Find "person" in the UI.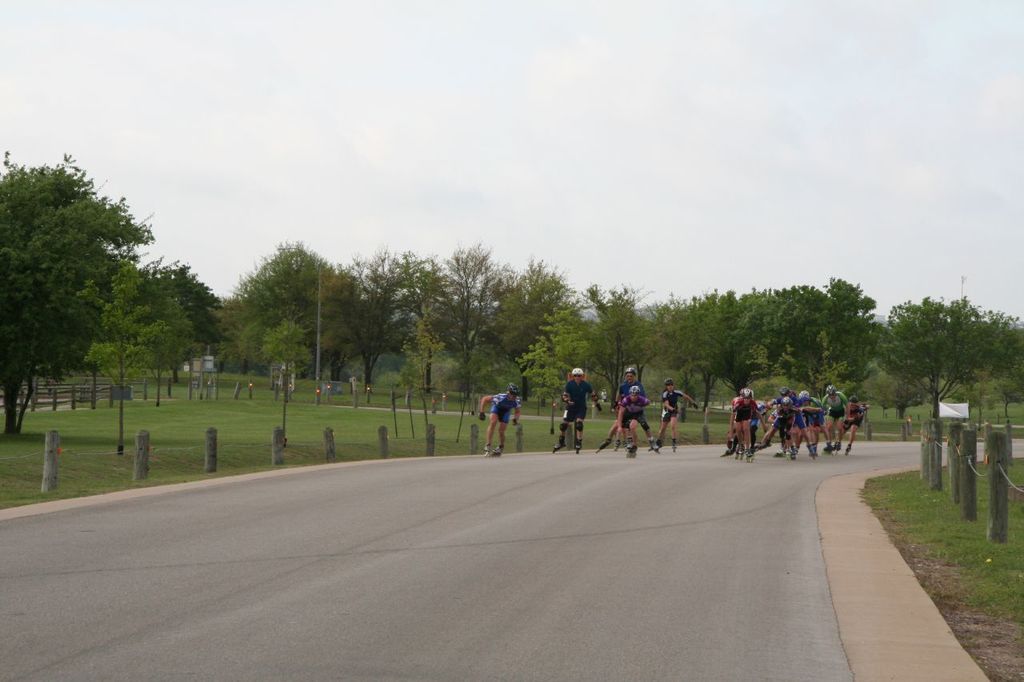
UI element at (481, 389, 526, 461).
